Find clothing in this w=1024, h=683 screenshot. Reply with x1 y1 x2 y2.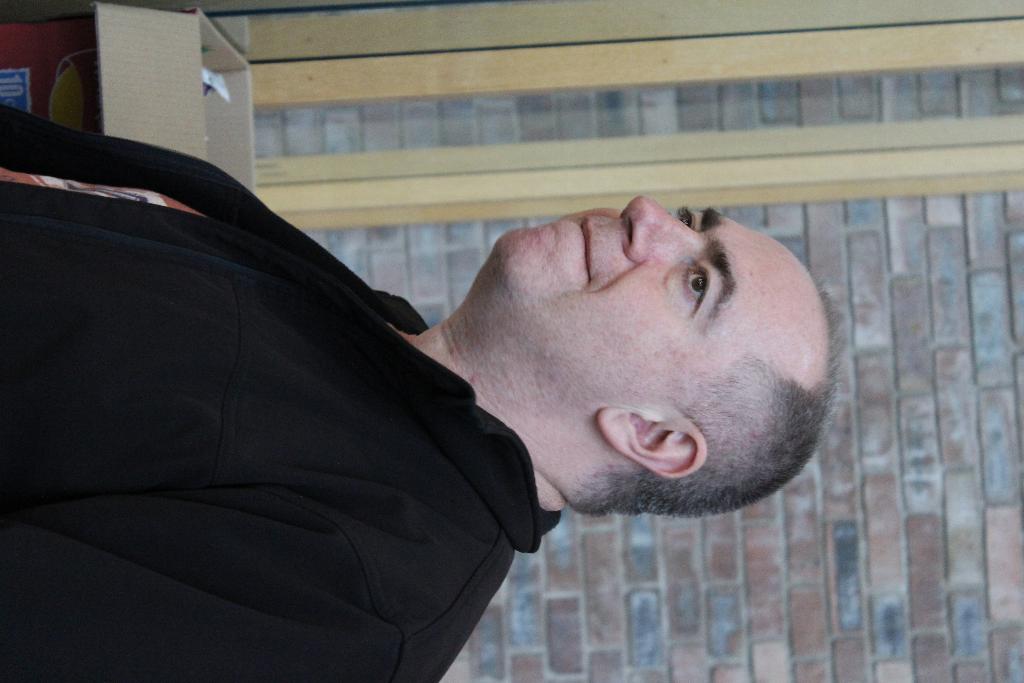
0 103 575 672.
